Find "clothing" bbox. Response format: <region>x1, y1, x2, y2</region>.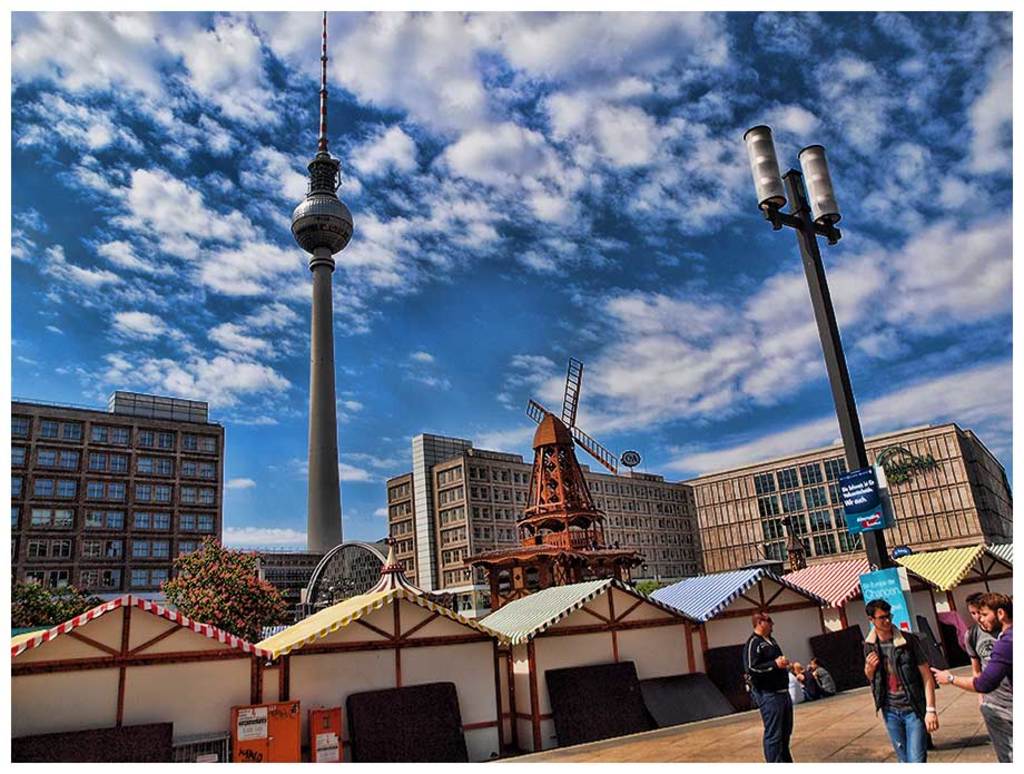
<region>964, 628, 1012, 764</region>.
